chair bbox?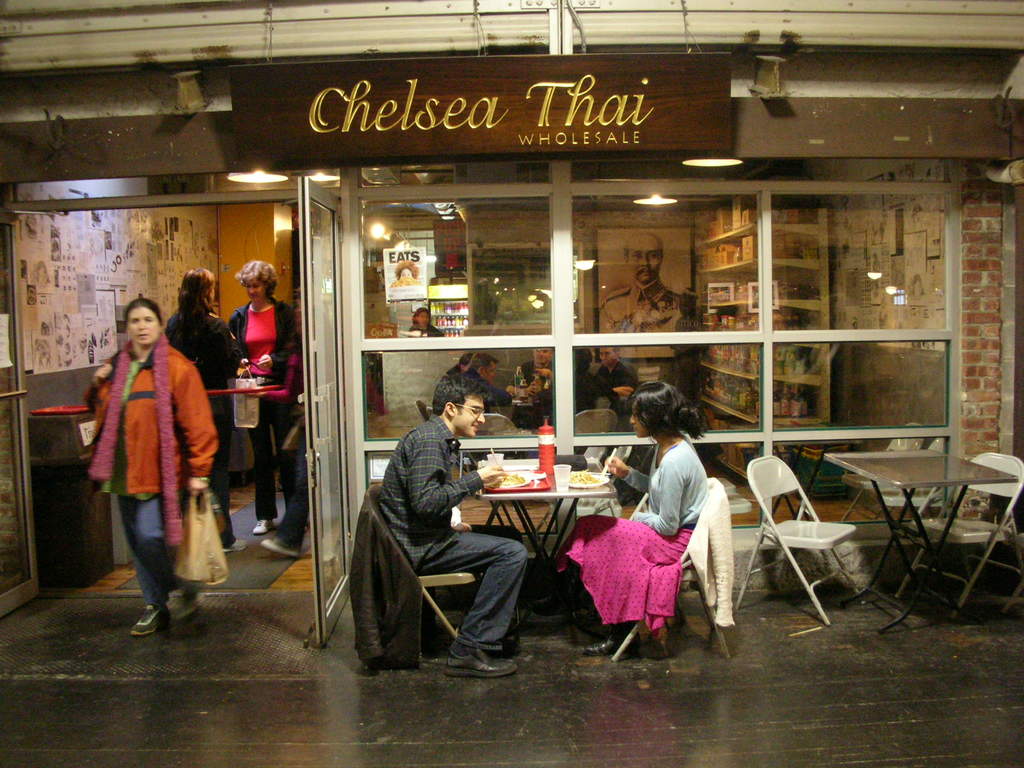
pyautogui.locateOnScreen(894, 450, 1023, 620)
